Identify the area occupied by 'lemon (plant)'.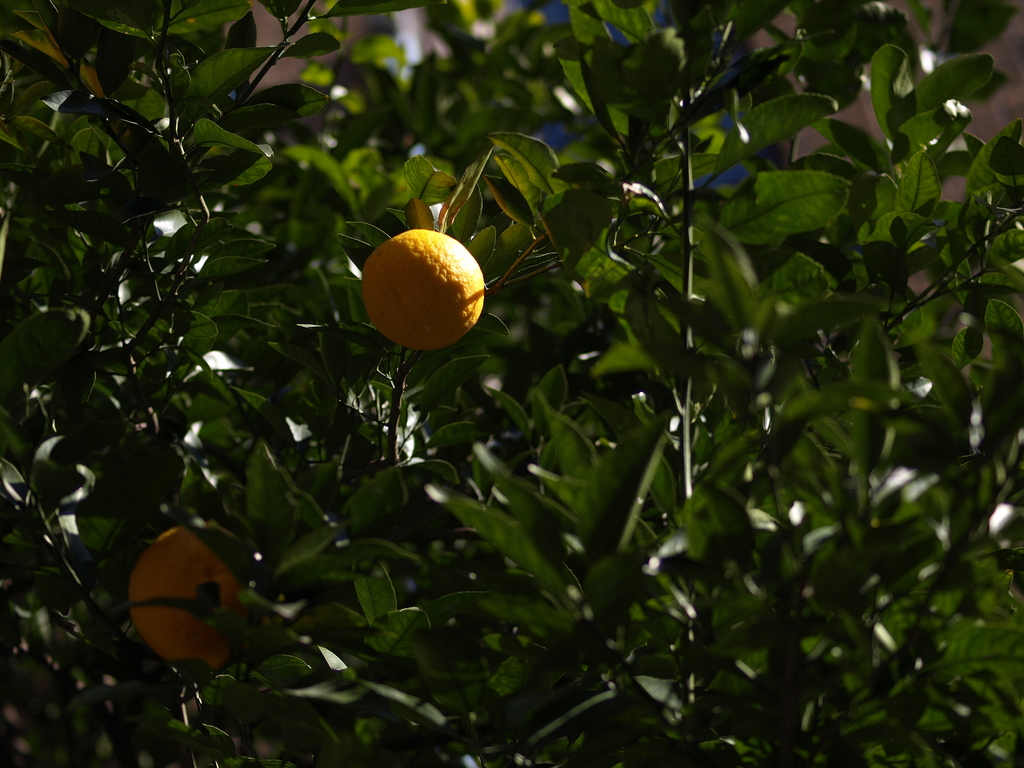
Area: (128, 513, 243, 667).
